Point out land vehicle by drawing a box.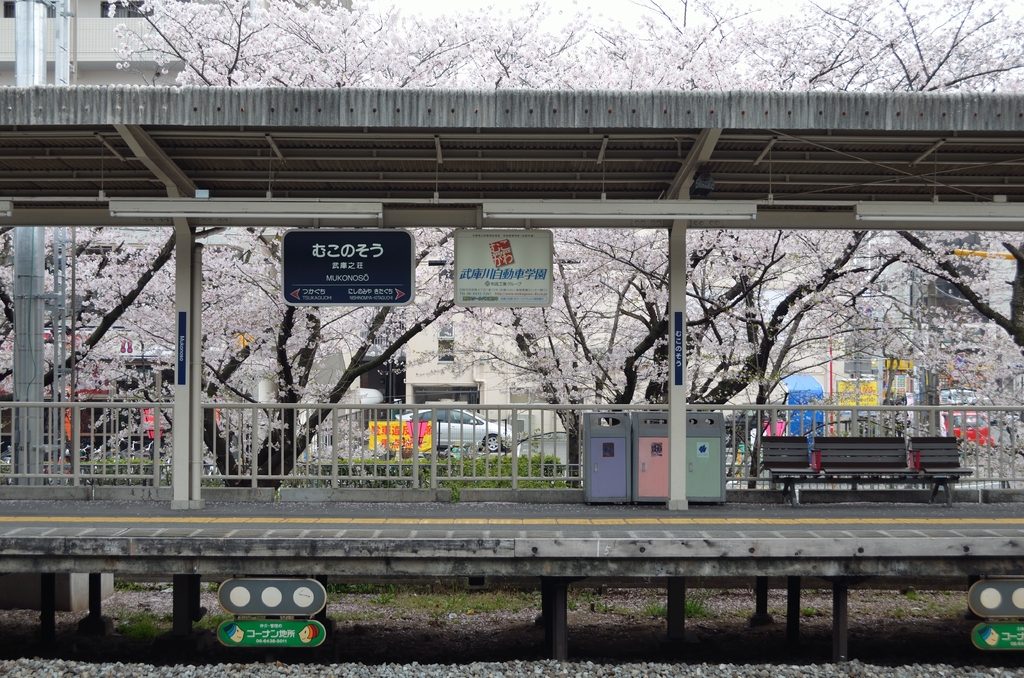
rect(42, 351, 177, 450).
